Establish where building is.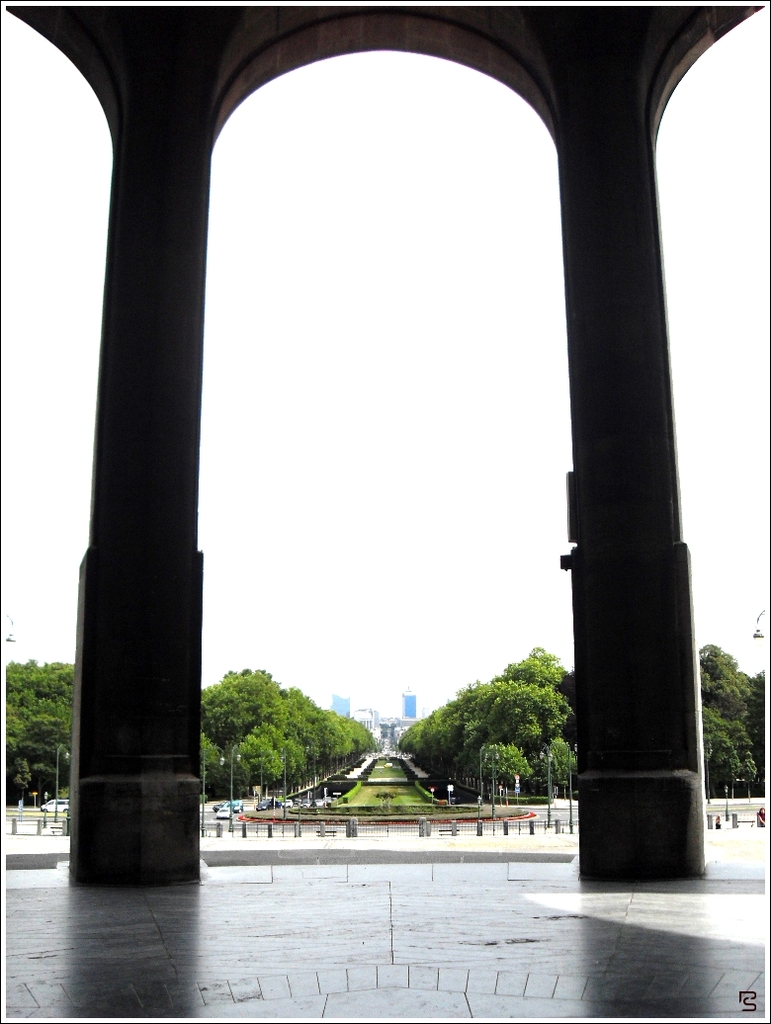
Established at left=330, top=692, right=353, bottom=714.
